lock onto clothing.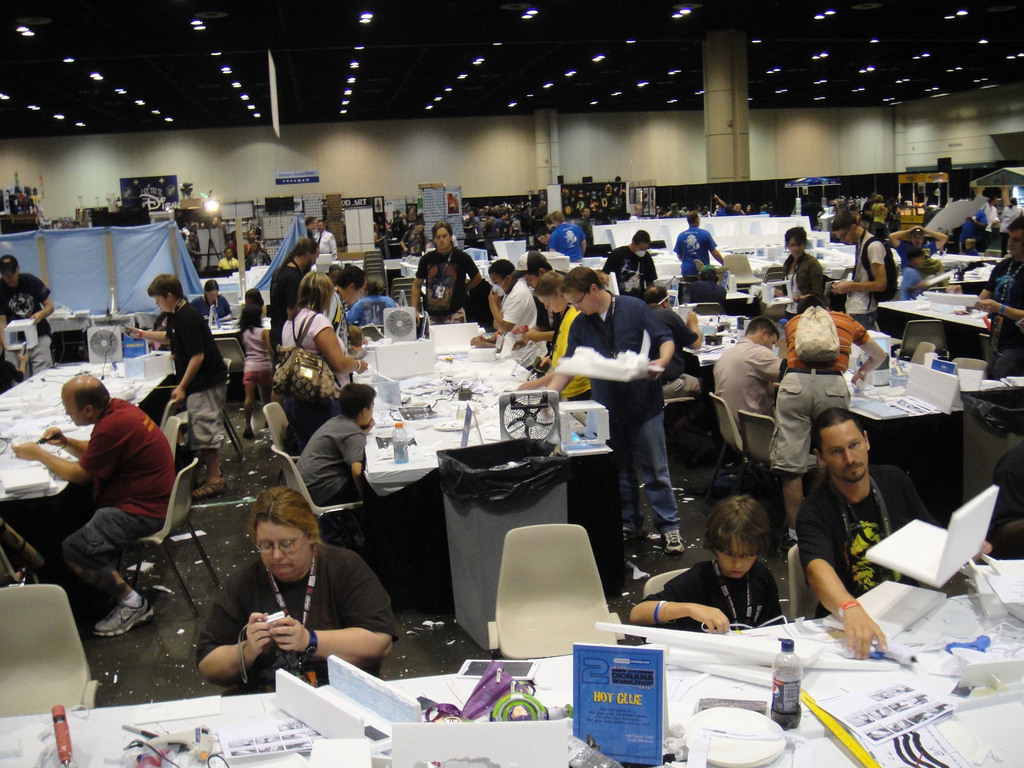
Locked: crop(0, 271, 56, 383).
